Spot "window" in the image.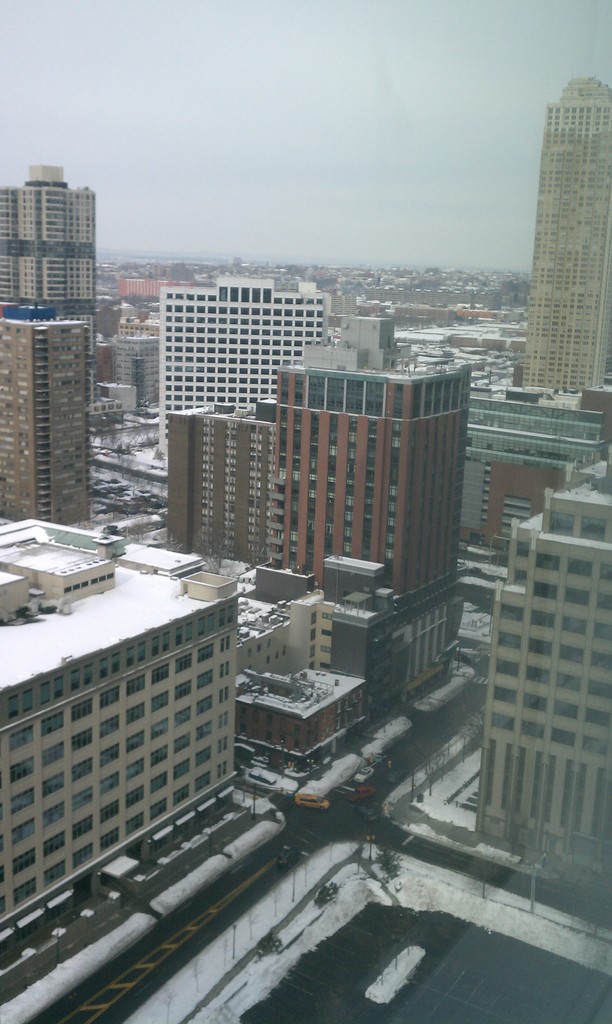
"window" found at <bbox>125, 644, 136, 668</bbox>.
